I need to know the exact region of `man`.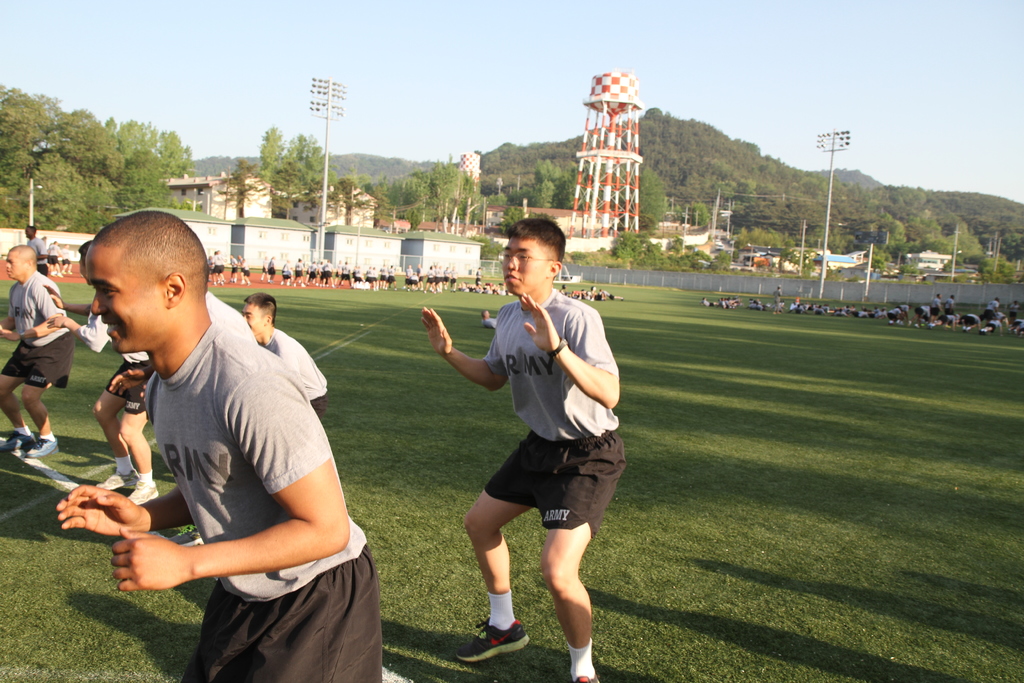
Region: box=[0, 248, 83, 456].
